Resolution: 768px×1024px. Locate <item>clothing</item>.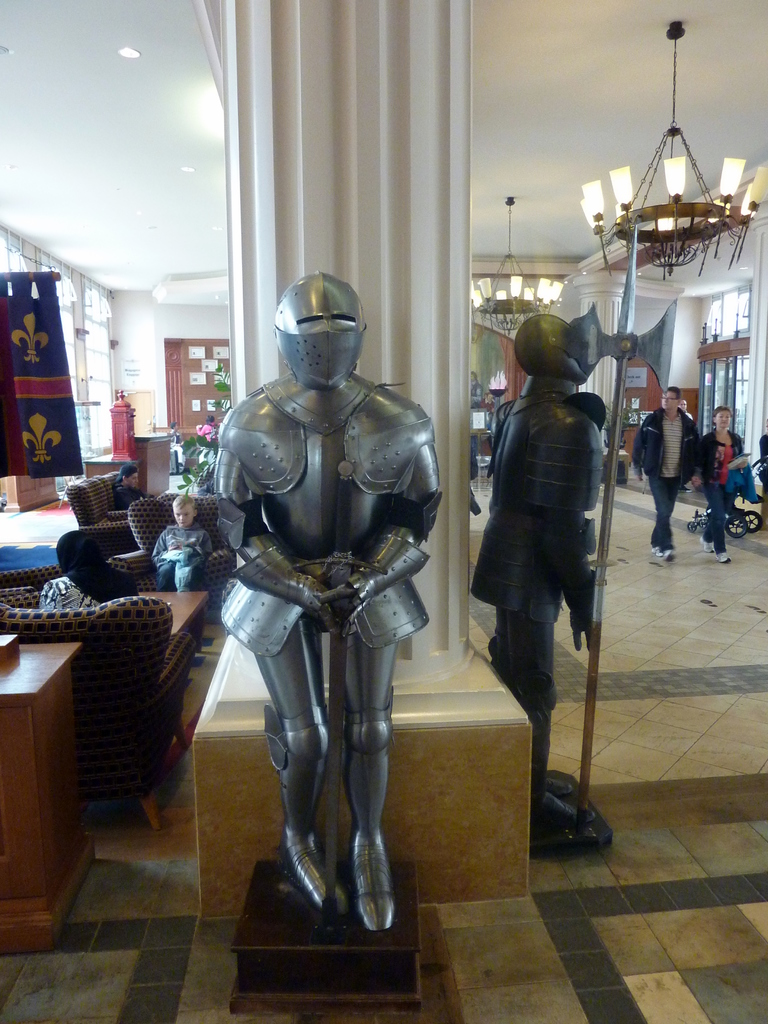
[196, 274, 455, 852].
